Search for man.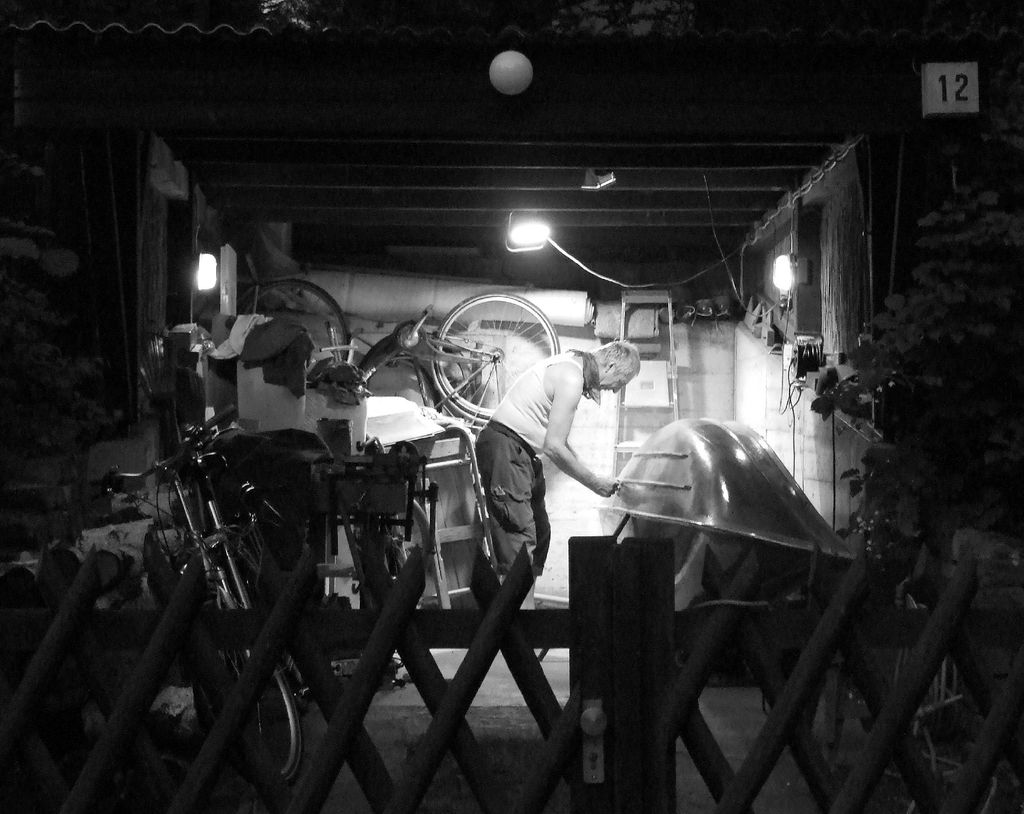
Found at pyautogui.locateOnScreen(451, 302, 673, 634).
